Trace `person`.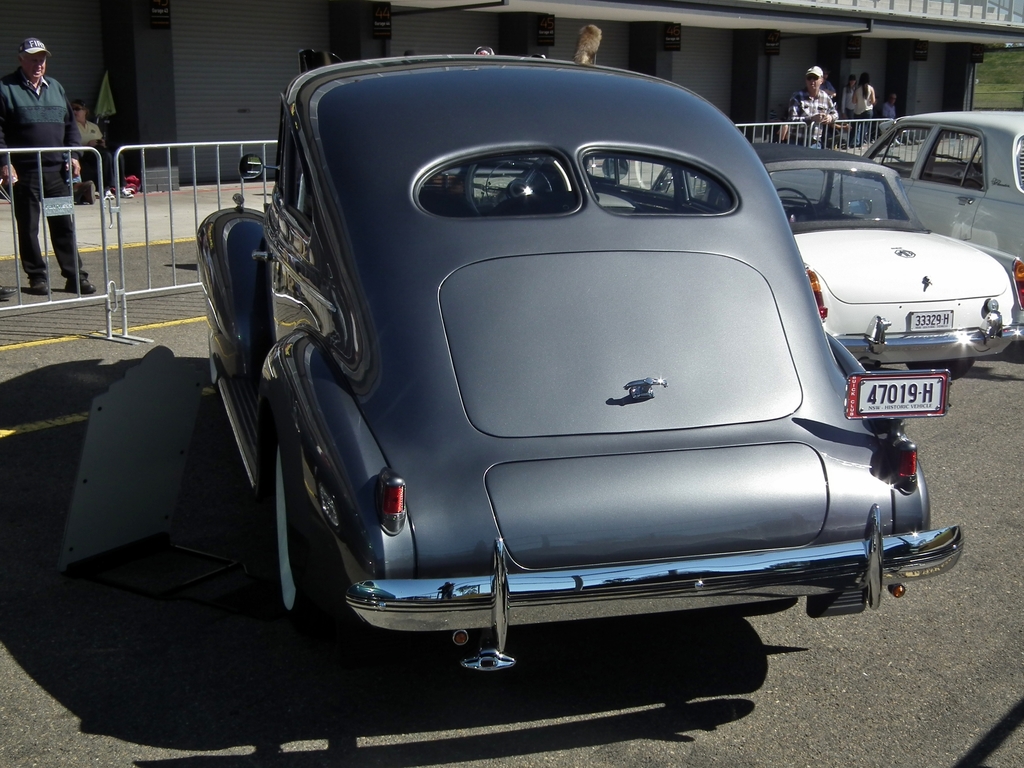
Traced to 9:39:86:303.
